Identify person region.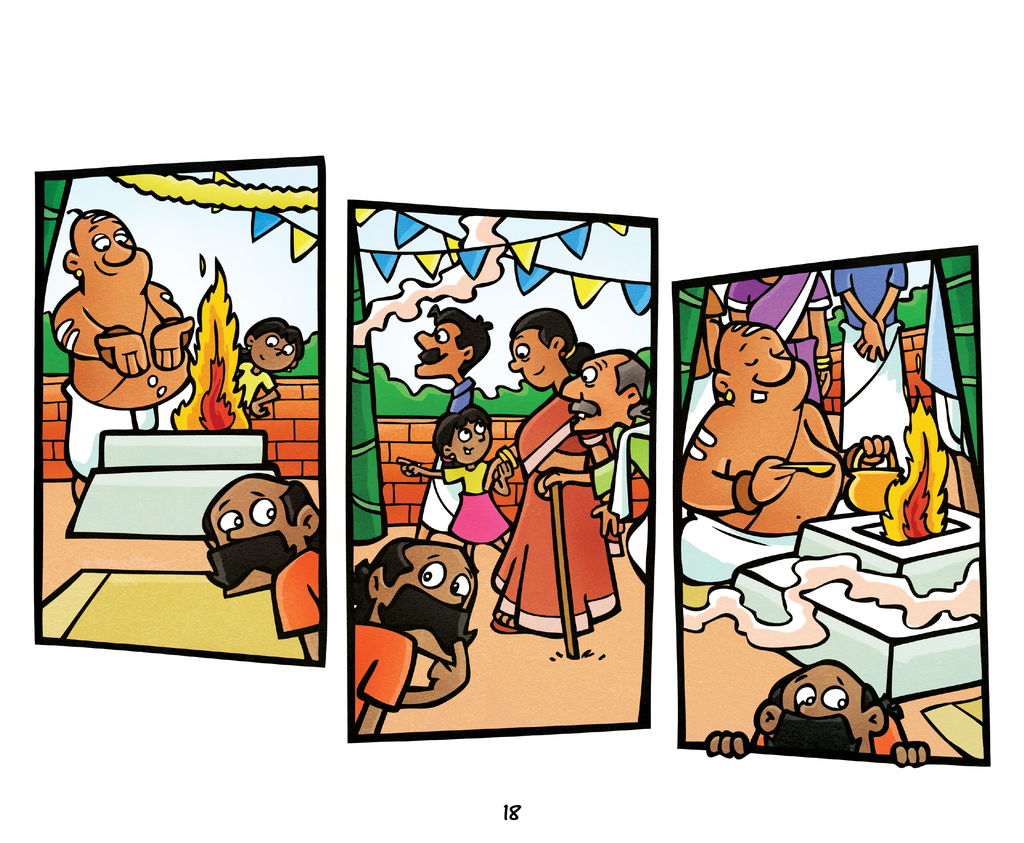
Region: [left=205, top=474, right=318, bottom=659].
